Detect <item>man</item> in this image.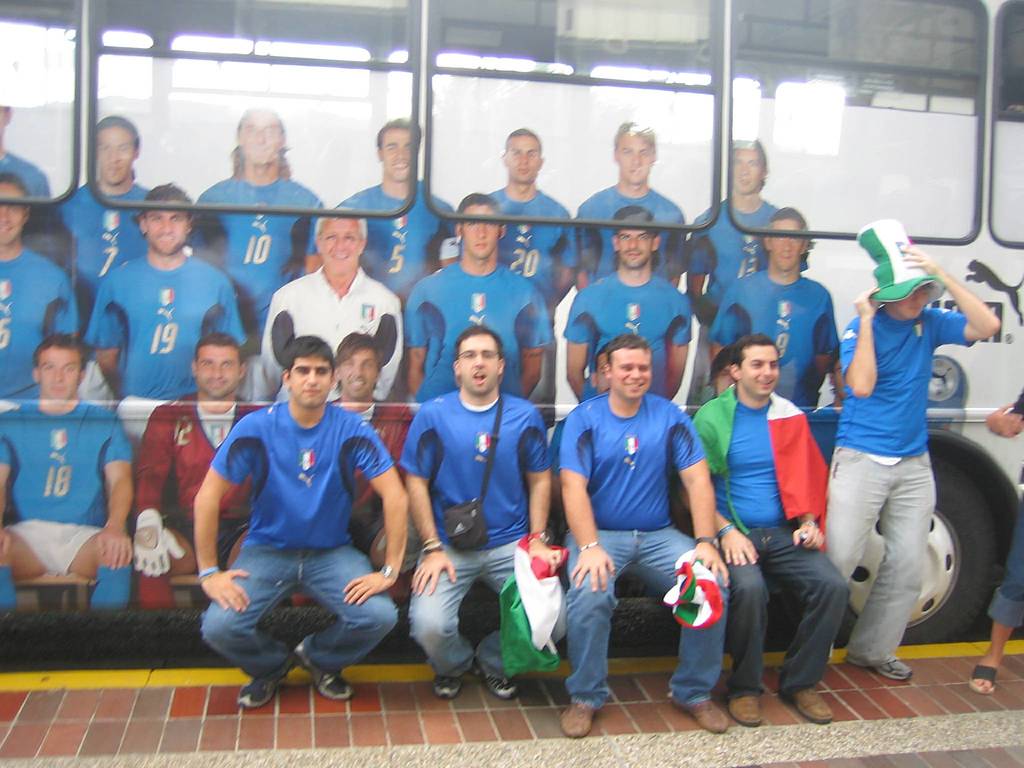
Detection: 691/328/851/721.
